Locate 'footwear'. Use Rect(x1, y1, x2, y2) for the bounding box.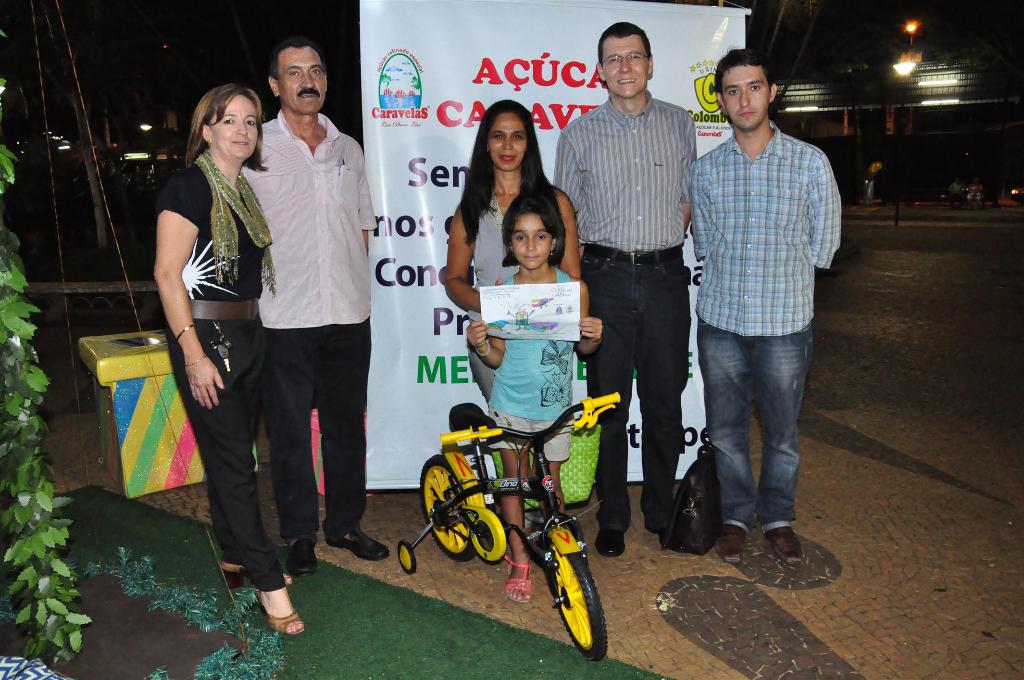
Rect(590, 524, 628, 556).
